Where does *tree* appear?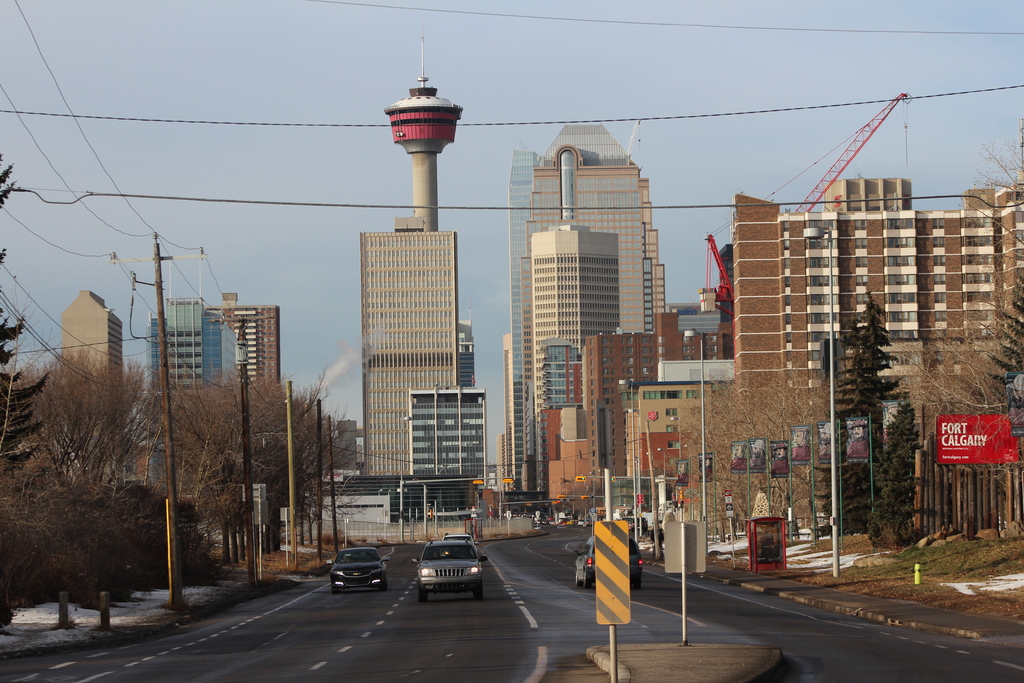
Appears at 0, 146, 45, 498.
